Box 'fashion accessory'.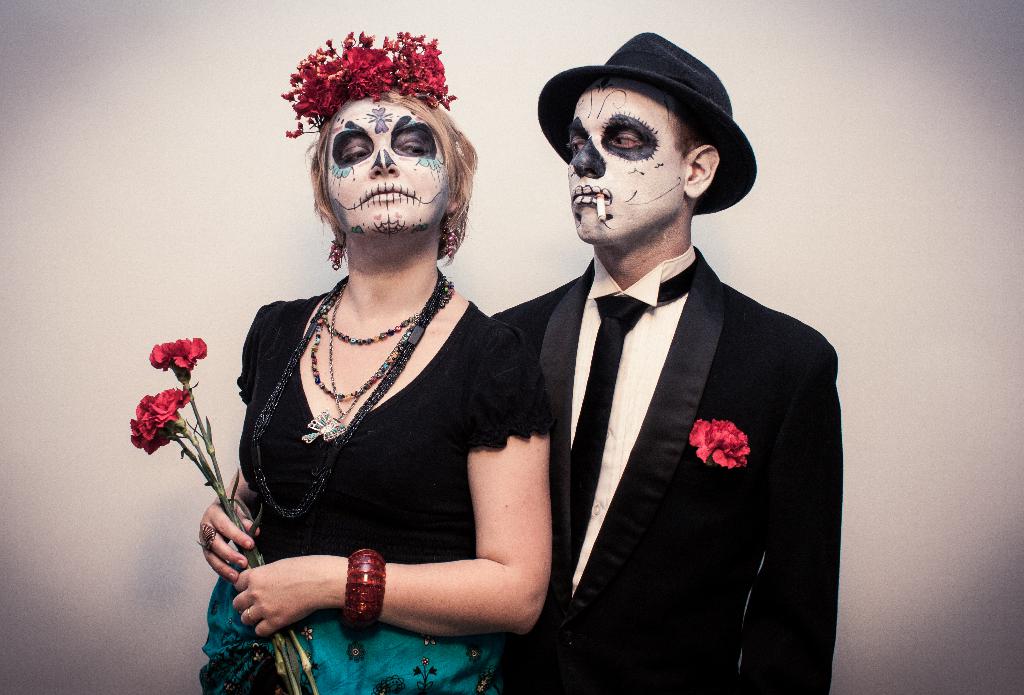
<bbox>335, 546, 384, 641</bbox>.
